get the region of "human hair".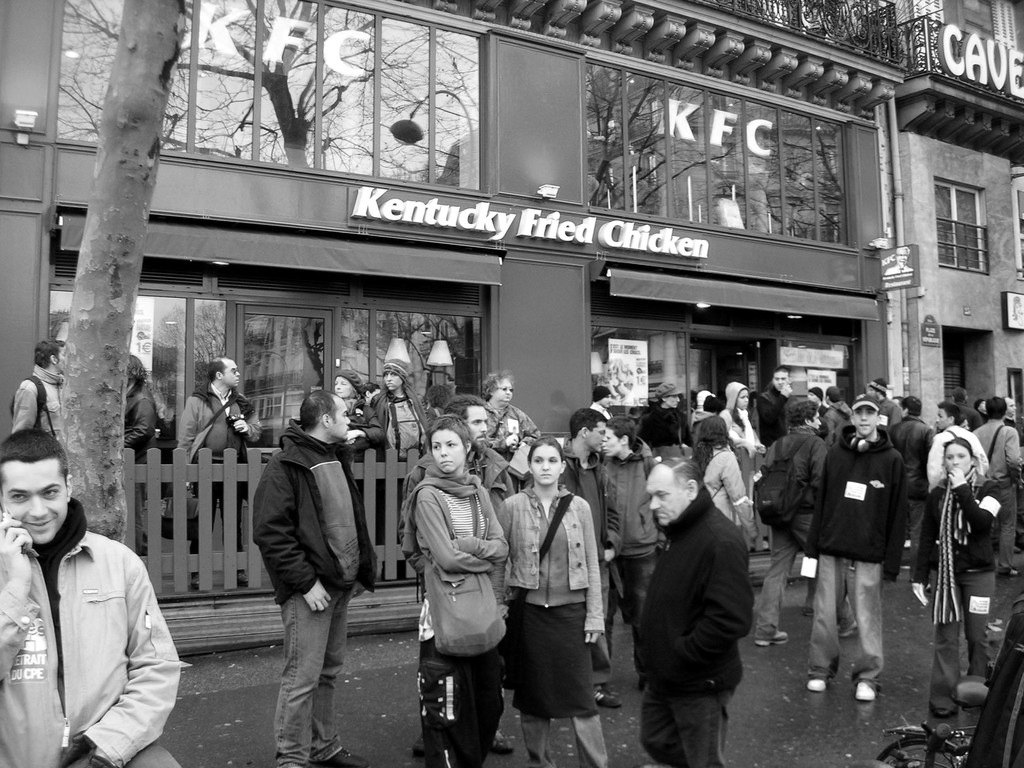
<region>660, 456, 705, 490</region>.
